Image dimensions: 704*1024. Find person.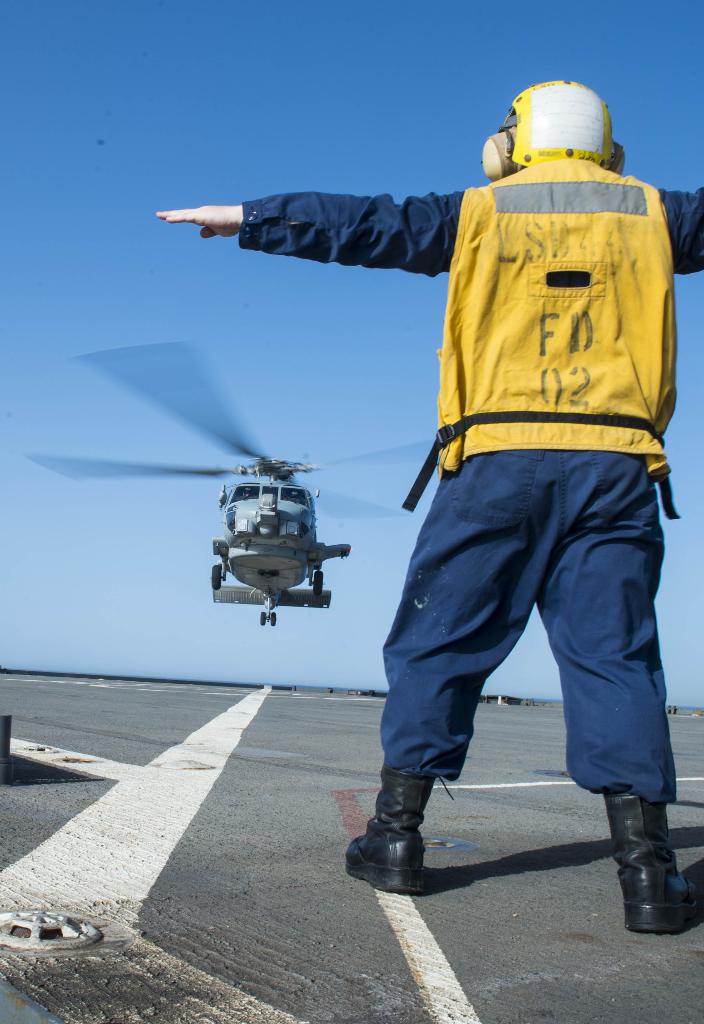
select_region(226, 84, 692, 819).
